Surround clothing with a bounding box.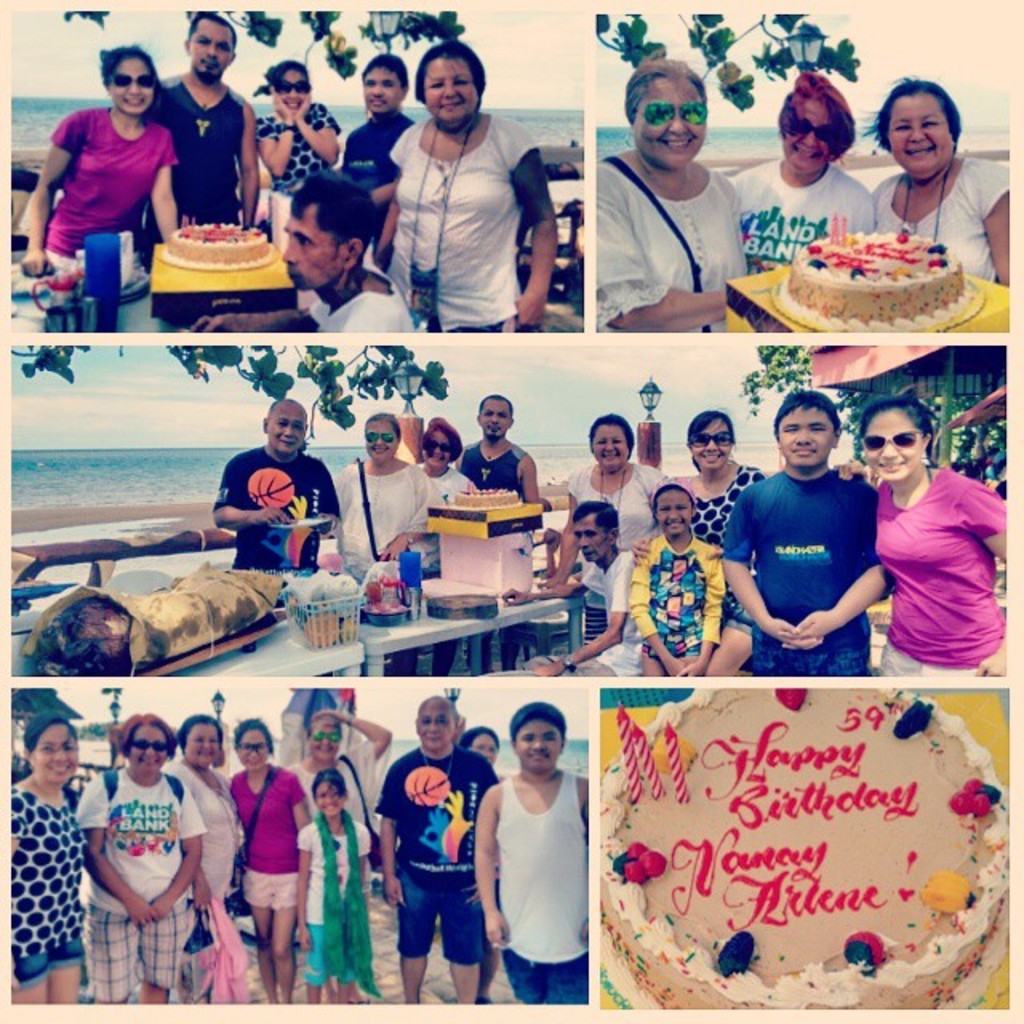
418, 461, 480, 512.
